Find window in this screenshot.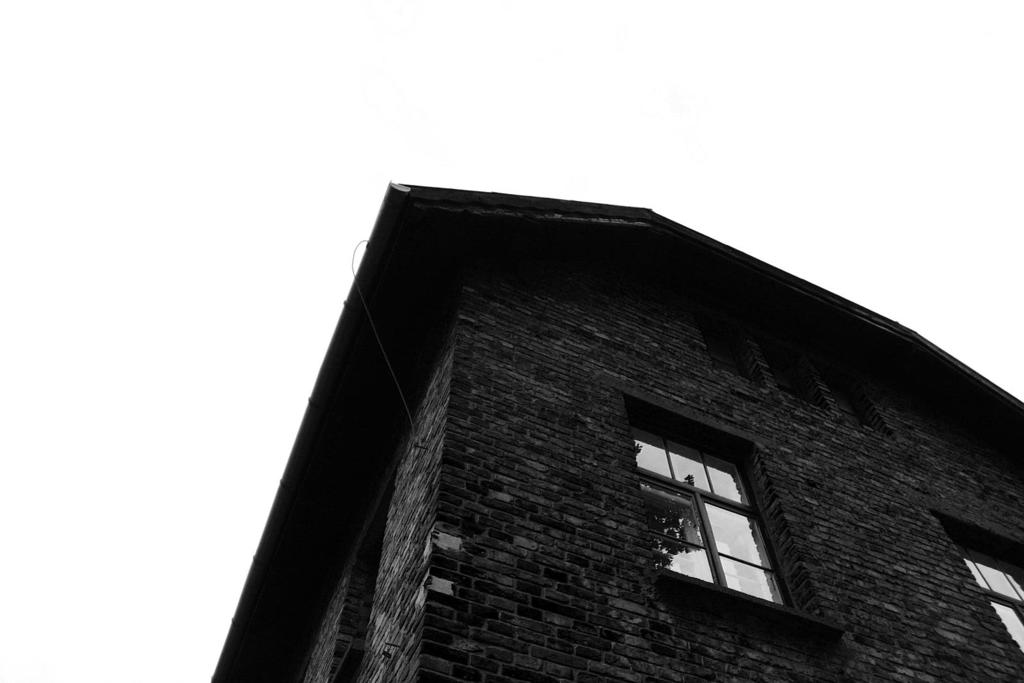
The bounding box for window is {"x1": 631, "y1": 409, "x2": 780, "y2": 604}.
